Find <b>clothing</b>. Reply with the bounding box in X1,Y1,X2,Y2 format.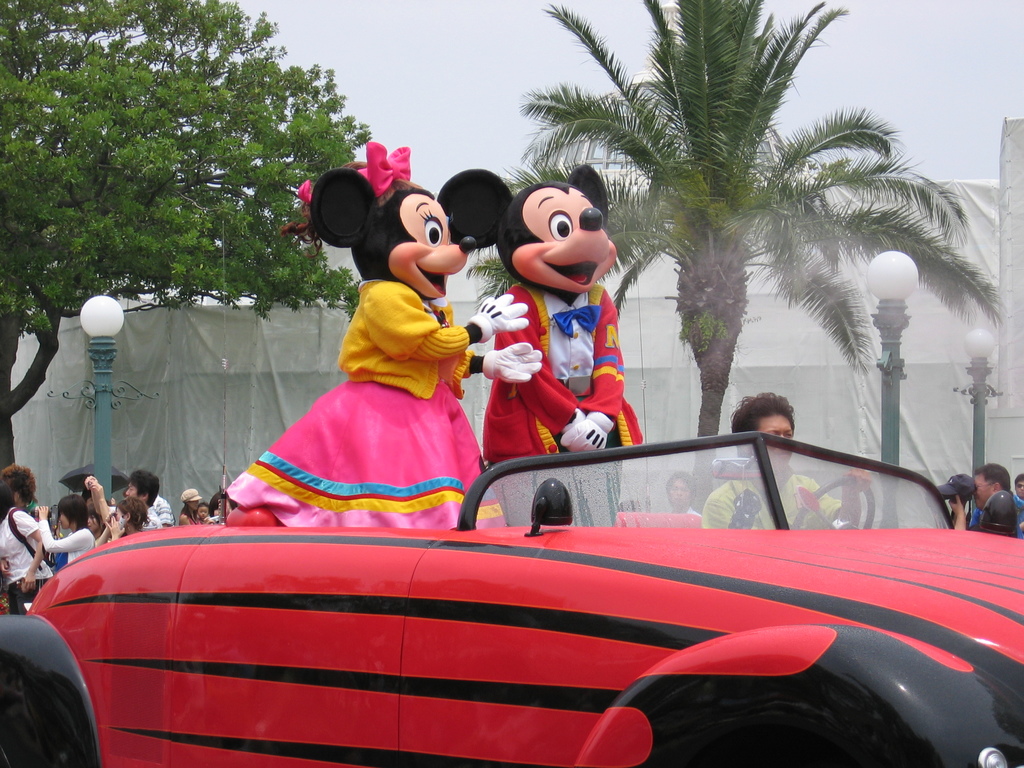
689,506,703,515.
